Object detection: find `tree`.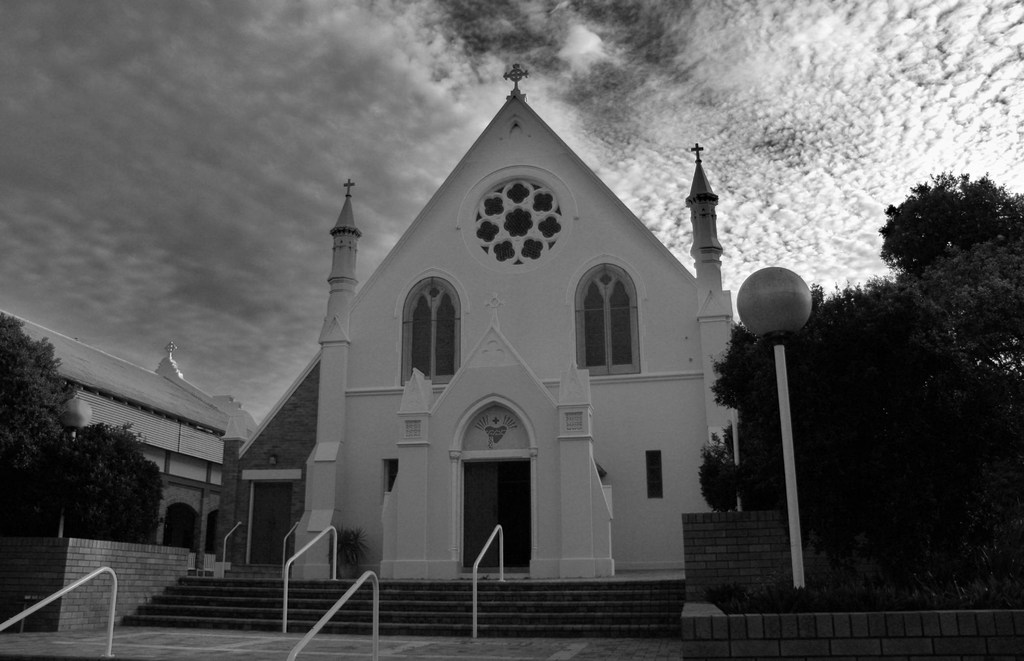
700, 445, 740, 521.
